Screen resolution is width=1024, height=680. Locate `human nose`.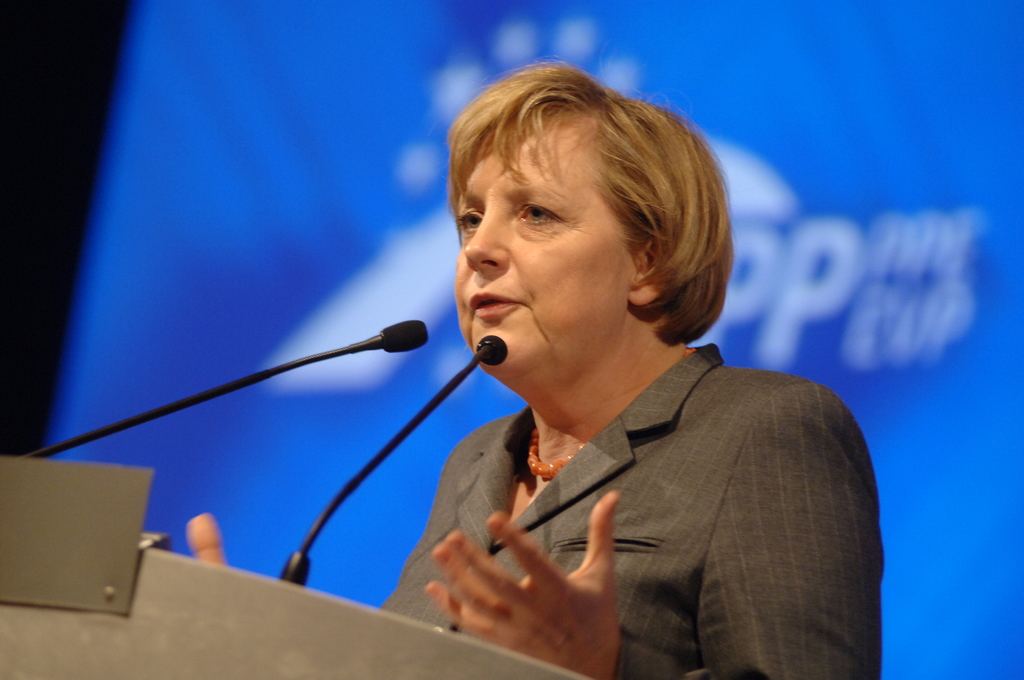
463,206,506,273.
